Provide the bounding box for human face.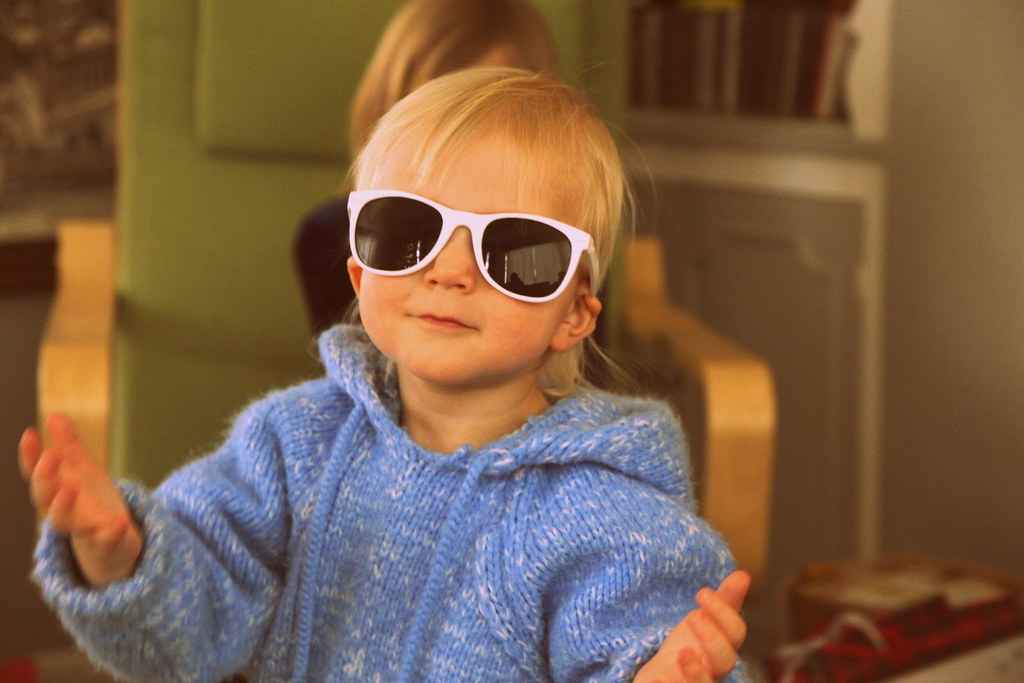
(left=358, top=135, right=577, bottom=386).
